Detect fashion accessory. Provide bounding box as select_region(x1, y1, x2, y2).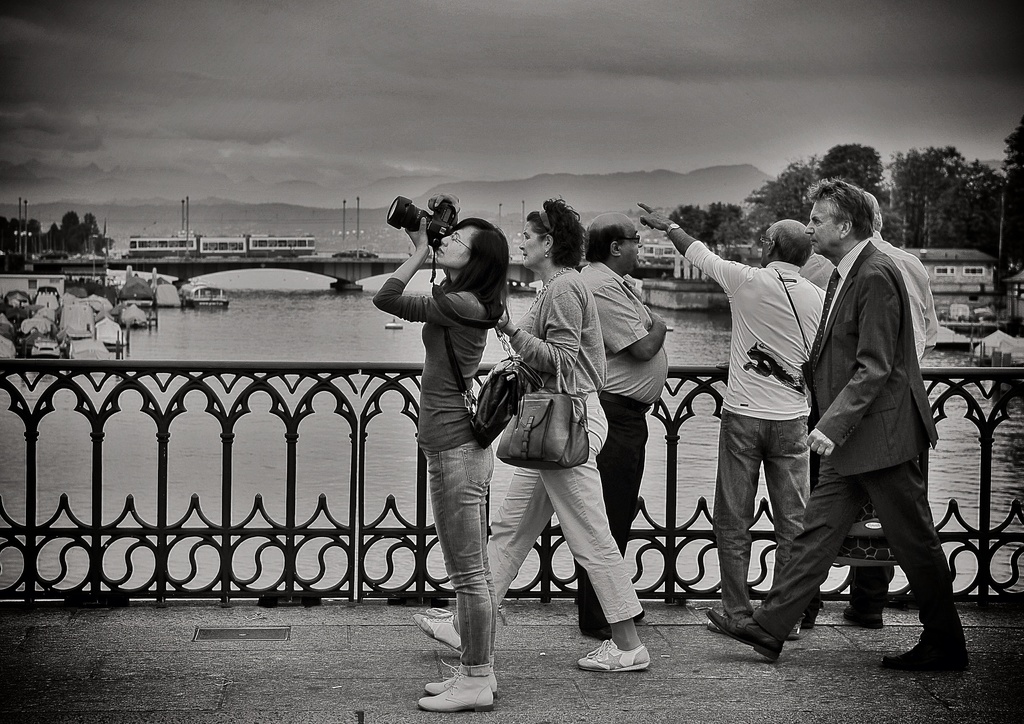
select_region(574, 635, 650, 674).
